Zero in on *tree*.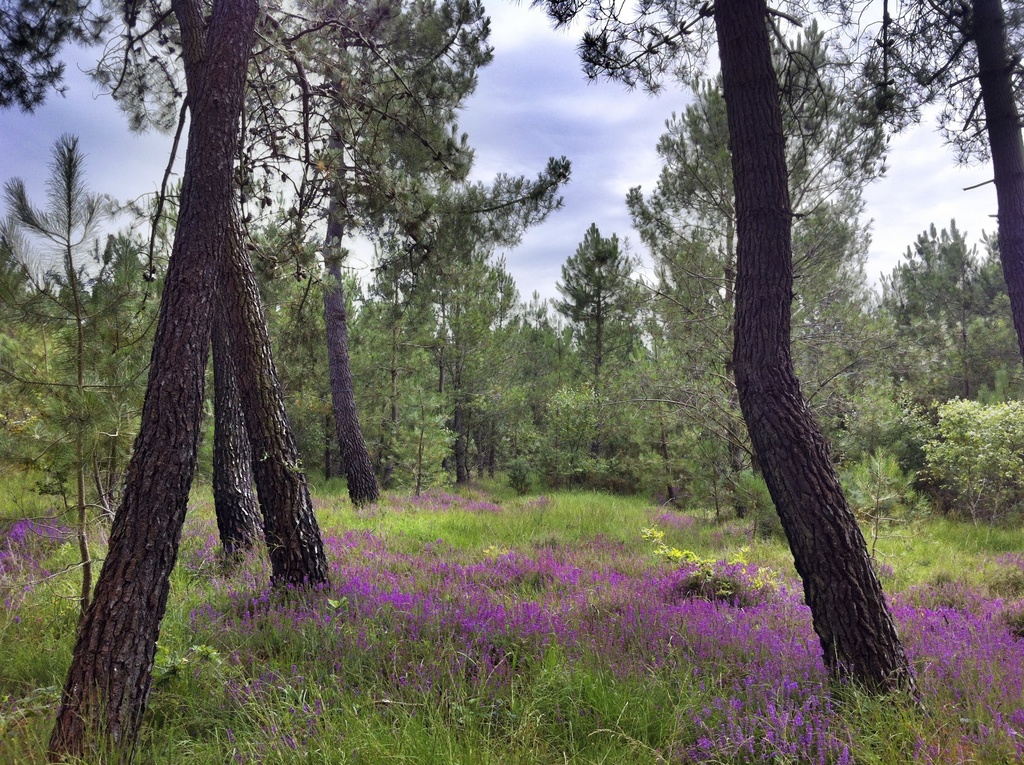
Zeroed in: 586 22 939 550.
